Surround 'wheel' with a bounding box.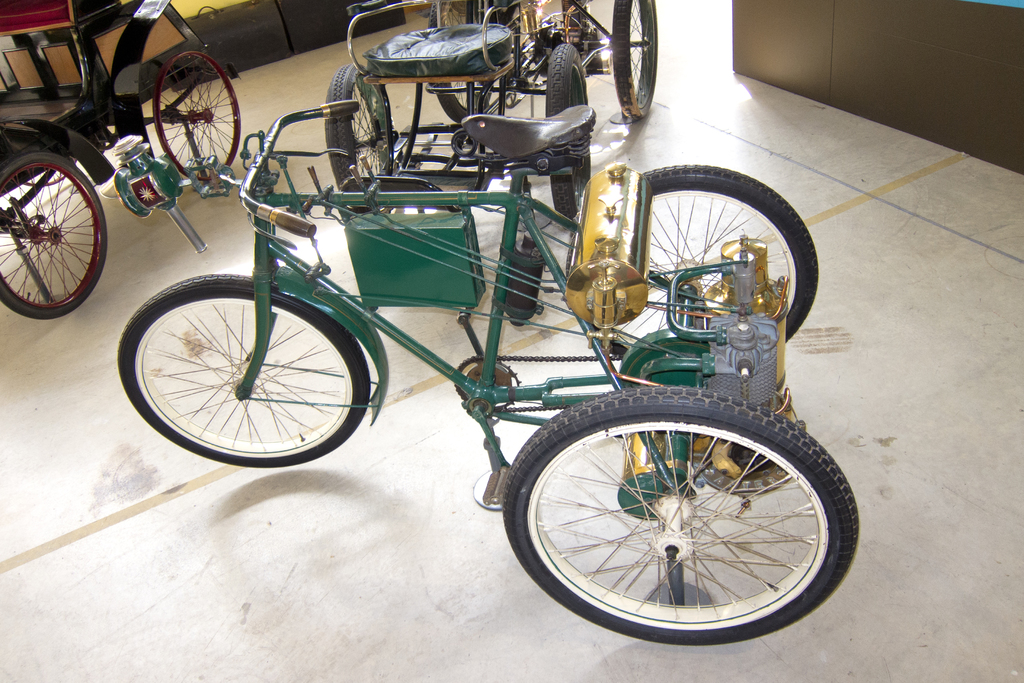
left=426, top=0, right=499, bottom=125.
